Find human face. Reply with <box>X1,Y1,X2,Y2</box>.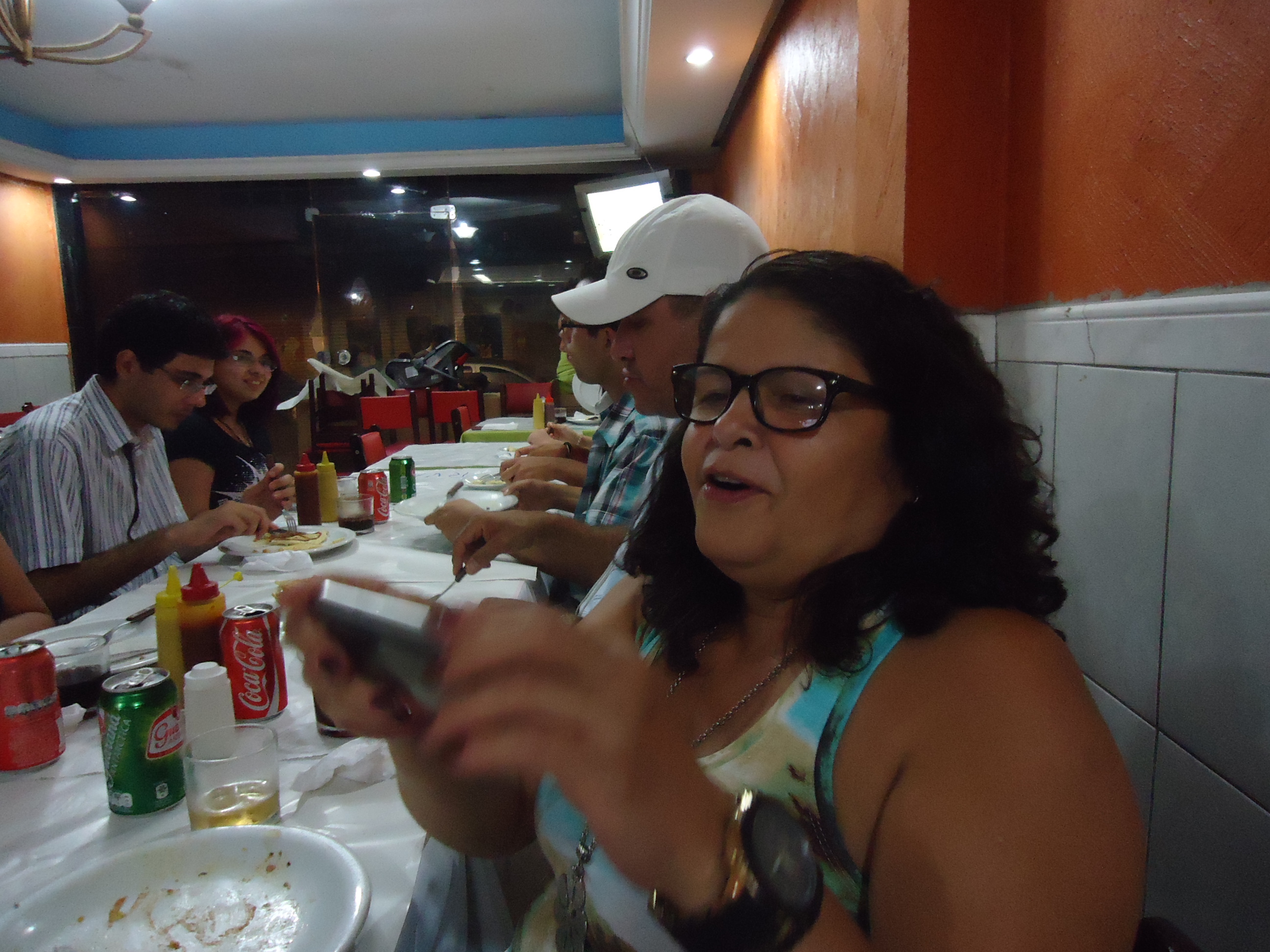
<box>63,174,103,212</box>.
